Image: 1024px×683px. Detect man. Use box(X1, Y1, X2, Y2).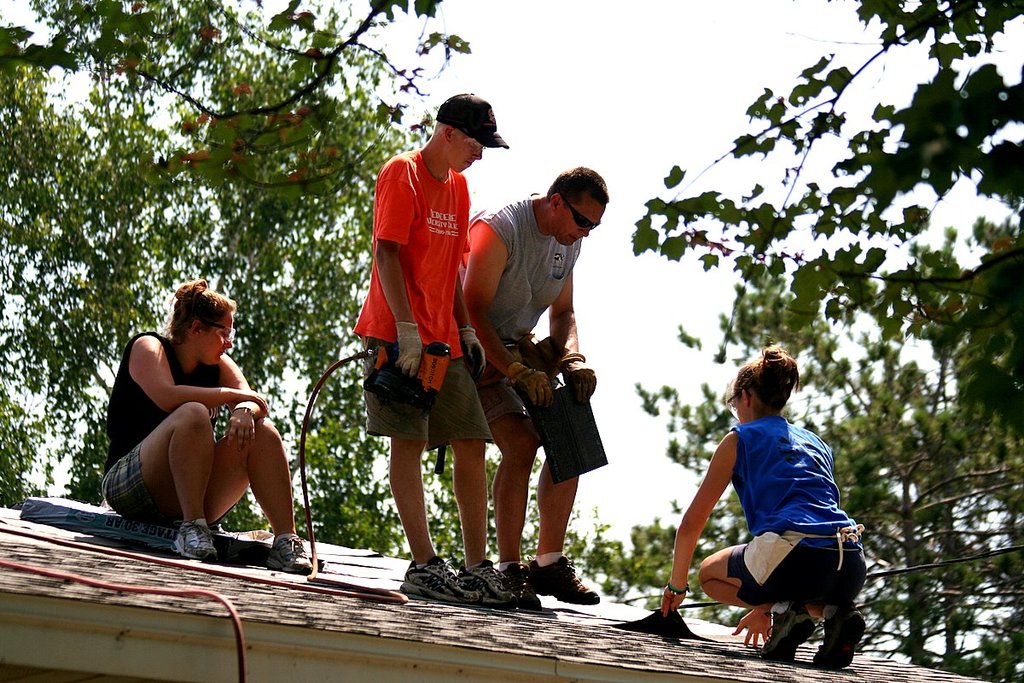
box(344, 86, 513, 607).
